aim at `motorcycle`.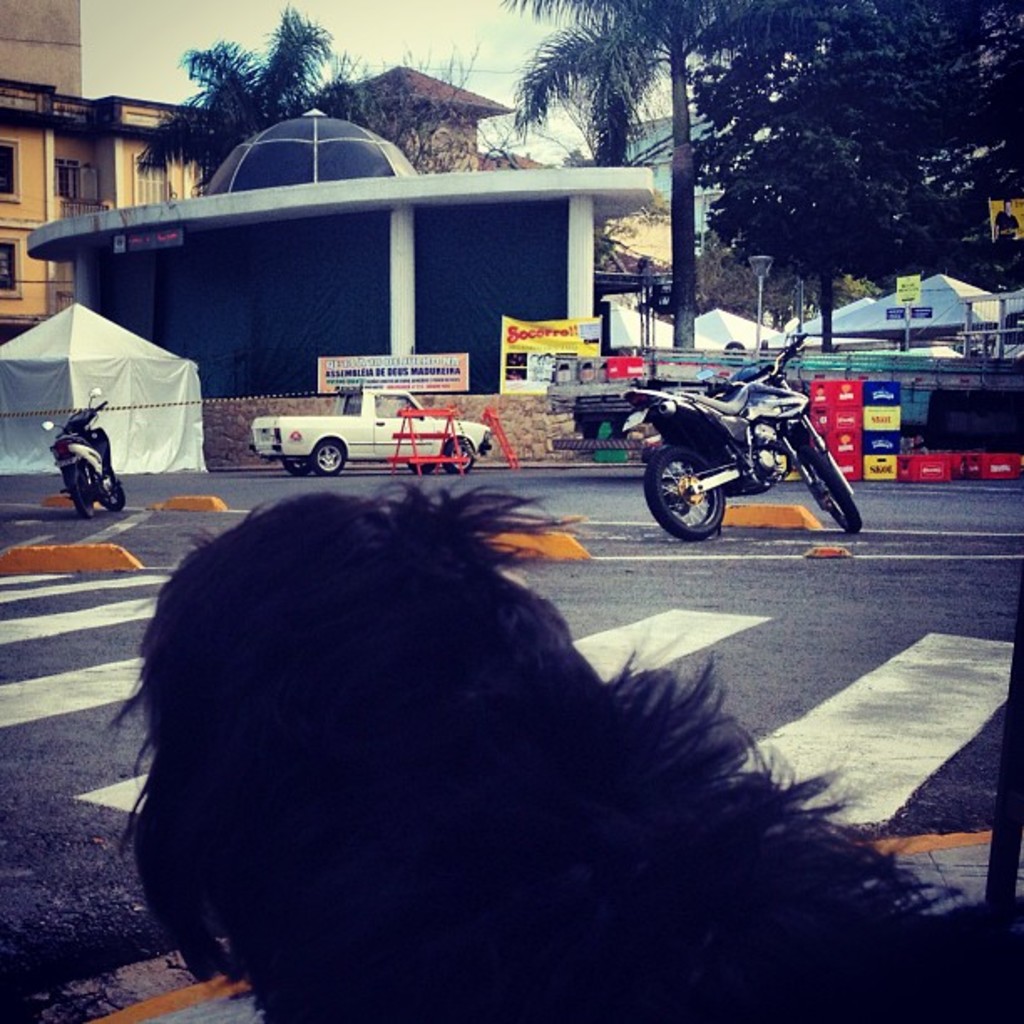
Aimed at <bbox>622, 331, 867, 544</bbox>.
